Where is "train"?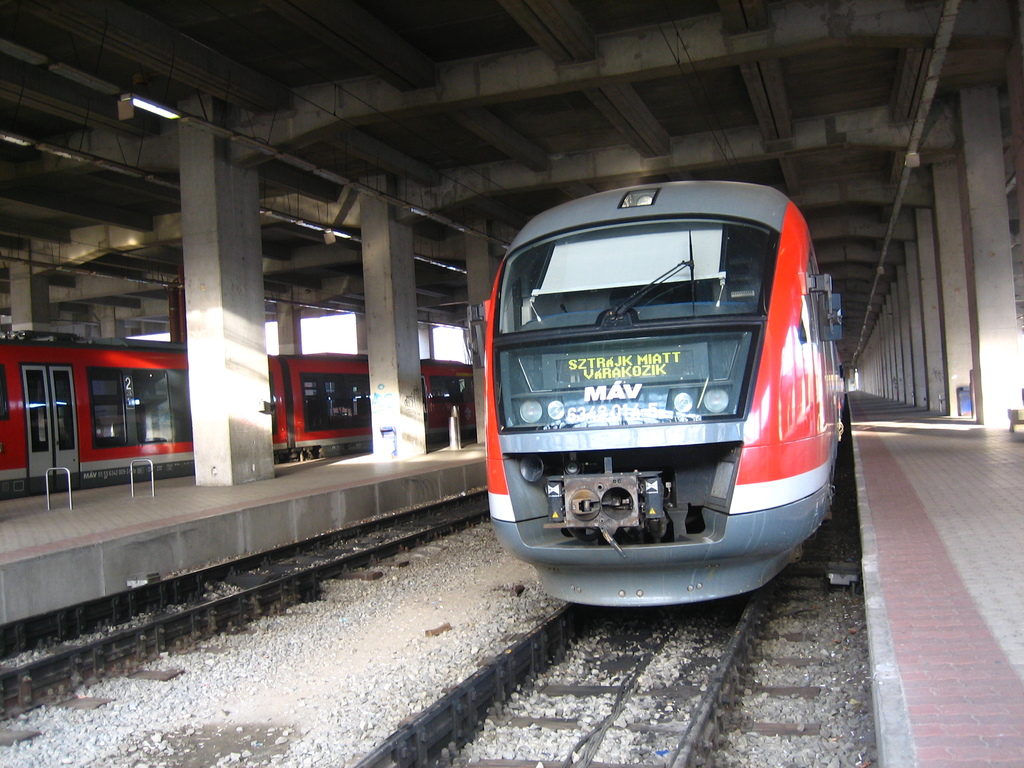
[left=0, top=317, right=484, bottom=478].
